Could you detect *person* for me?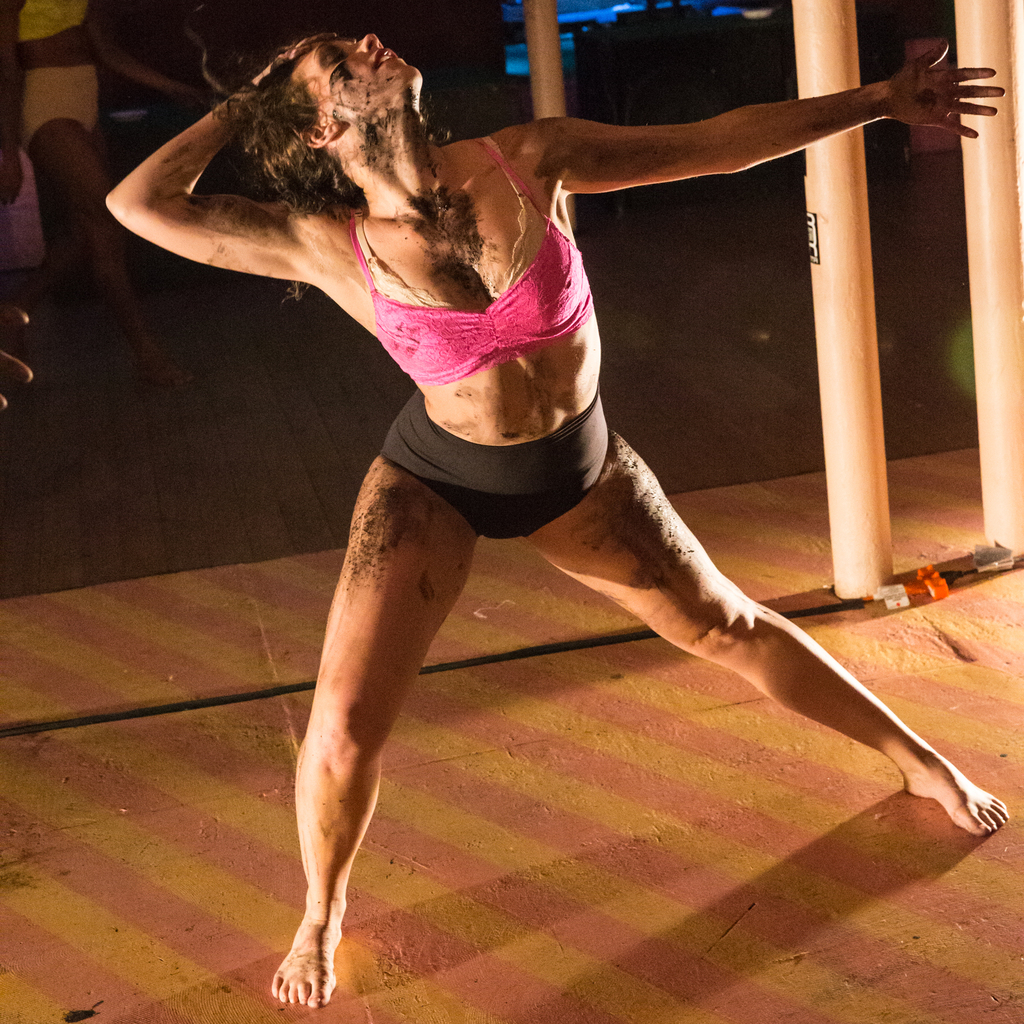
Detection result: [left=106, top=27, right=1009, bottom=1012].
